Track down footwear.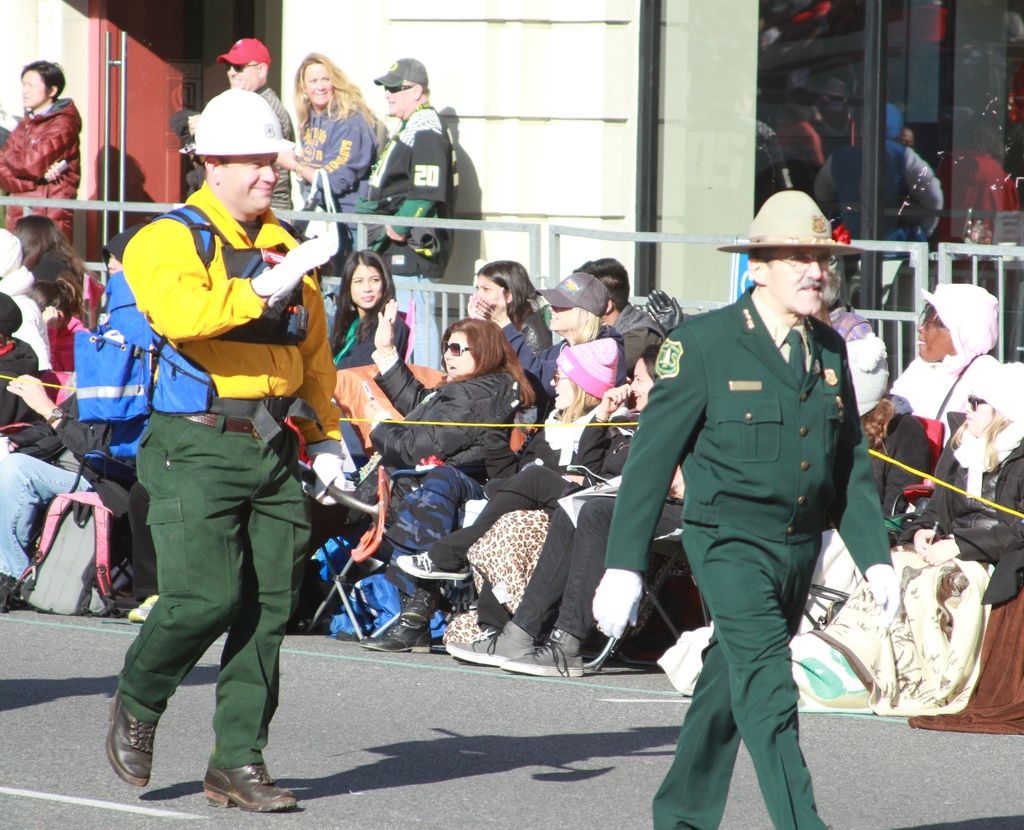
Tracked to <region>364, 594, 431, 654</region>.
